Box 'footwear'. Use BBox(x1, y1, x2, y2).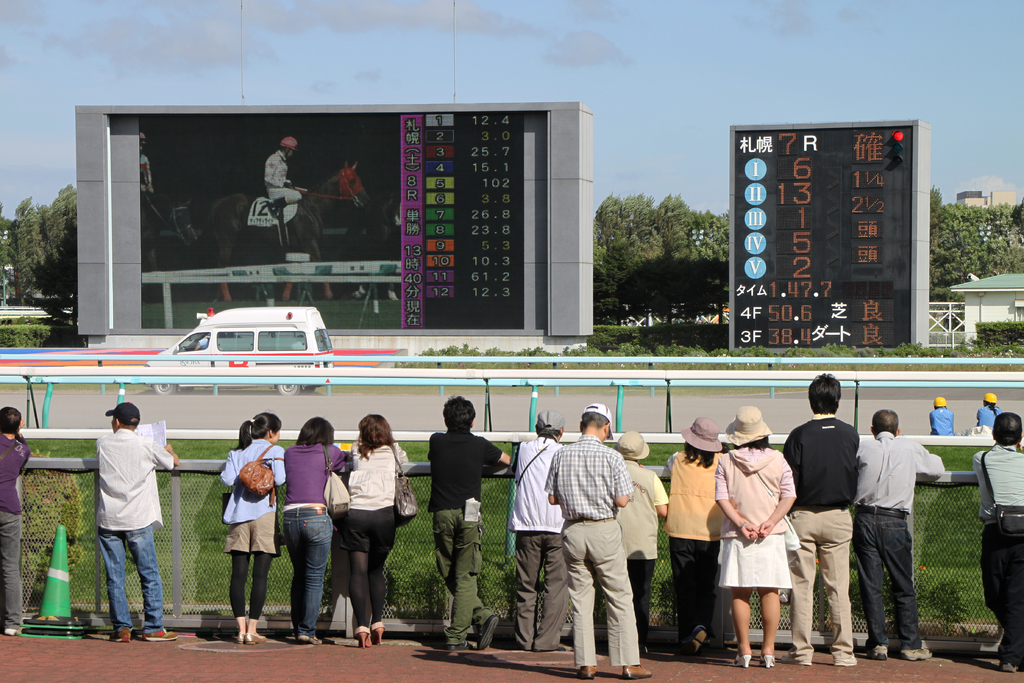
BBox(782, 651, 812, 664).
